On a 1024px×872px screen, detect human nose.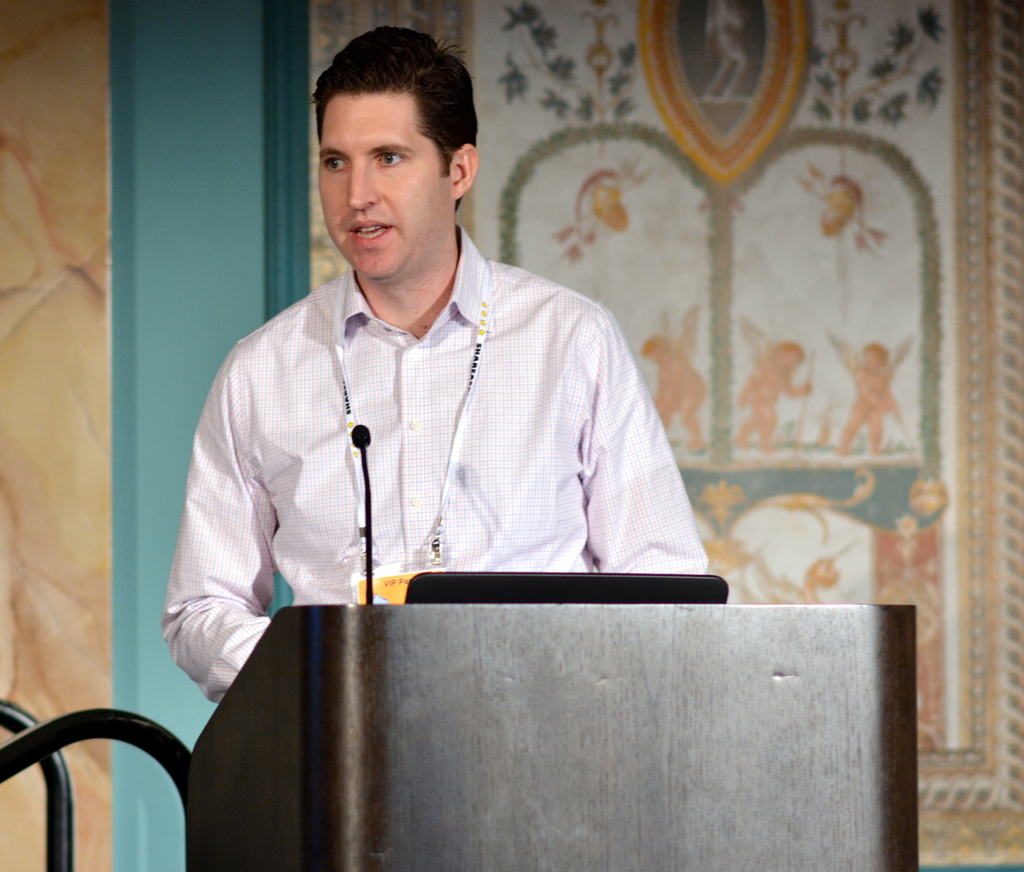
select_region(347, 147, 378, 210).
